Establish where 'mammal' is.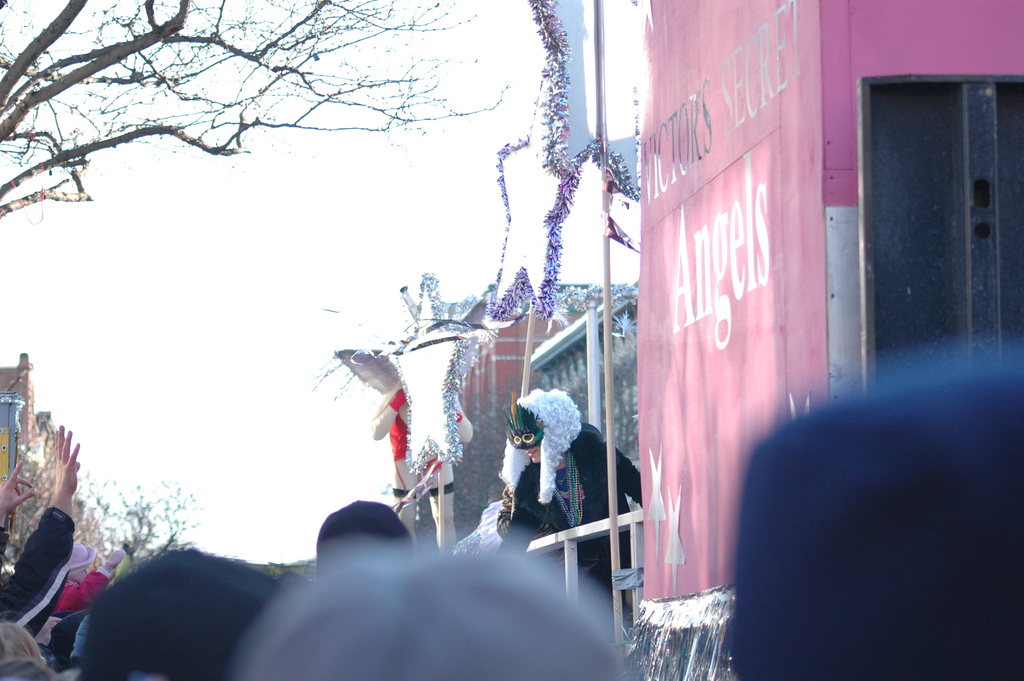
Established at 728, 352, 1023, 680.
